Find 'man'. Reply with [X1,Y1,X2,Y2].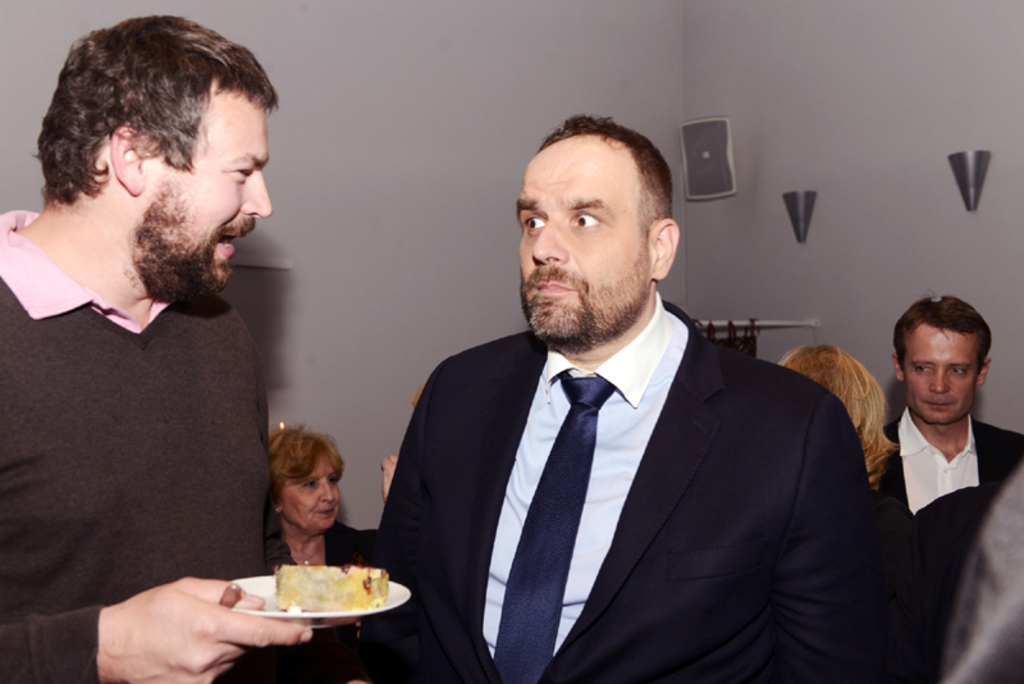
[343,146,916,683].
